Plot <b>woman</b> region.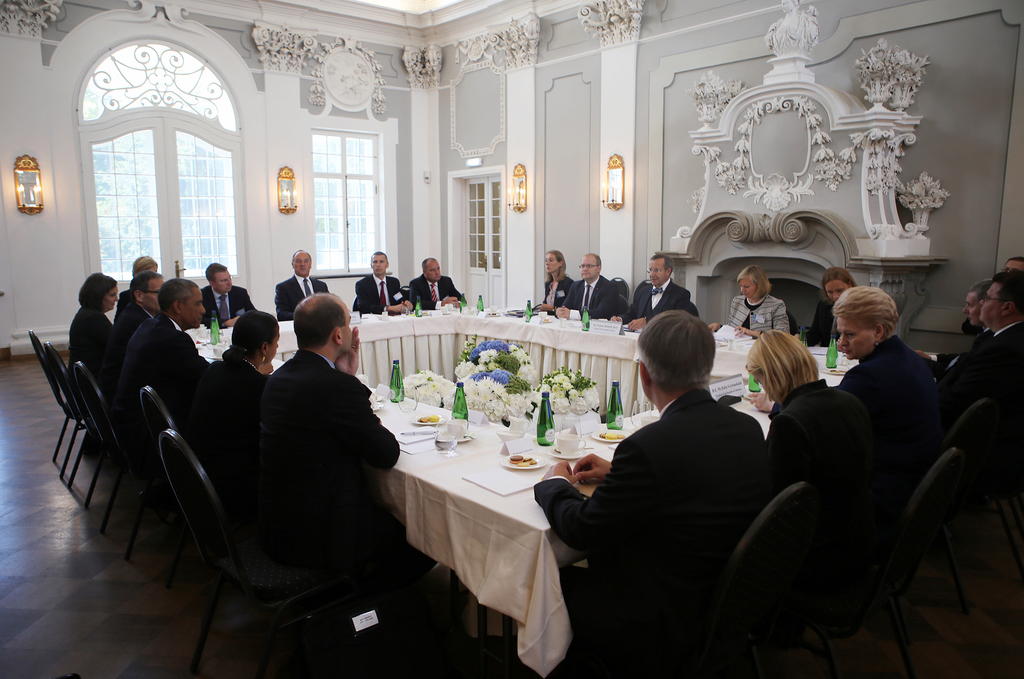
Plotted at region(172, 310, 279, 509).
